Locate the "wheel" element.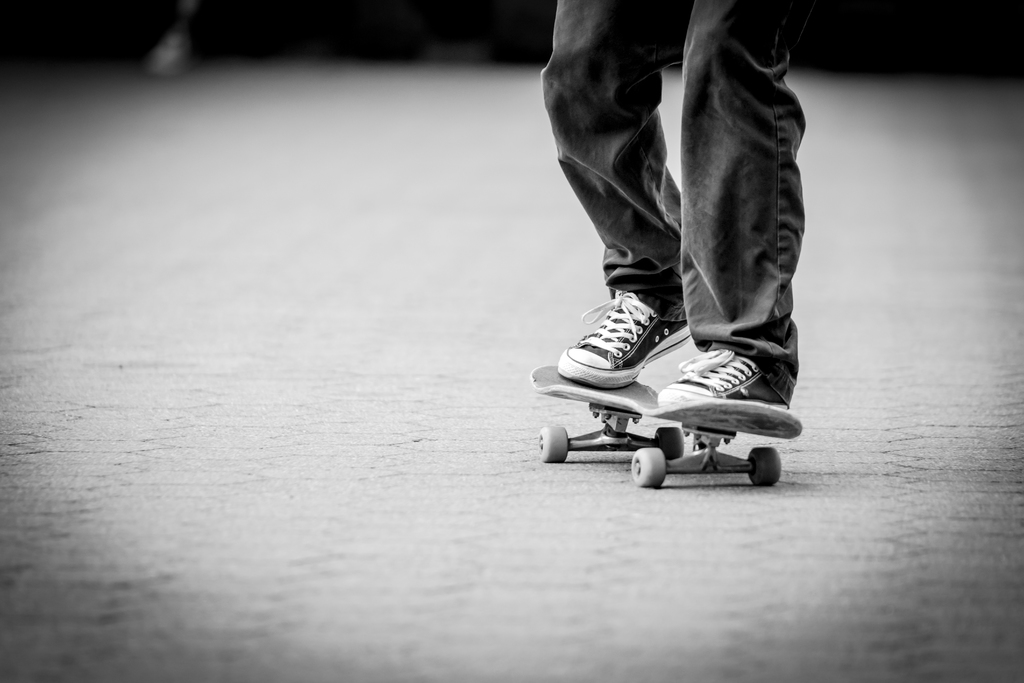
Element bbox: [536,426,568,462].
